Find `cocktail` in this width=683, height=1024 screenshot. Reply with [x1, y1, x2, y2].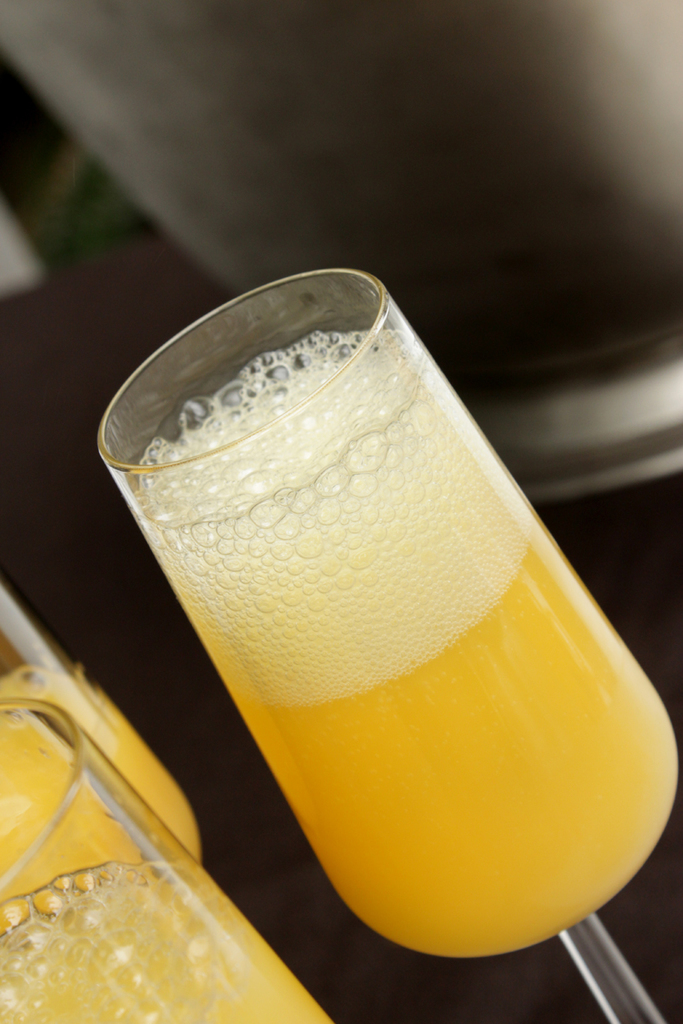
[0, 570, 201, 907].
